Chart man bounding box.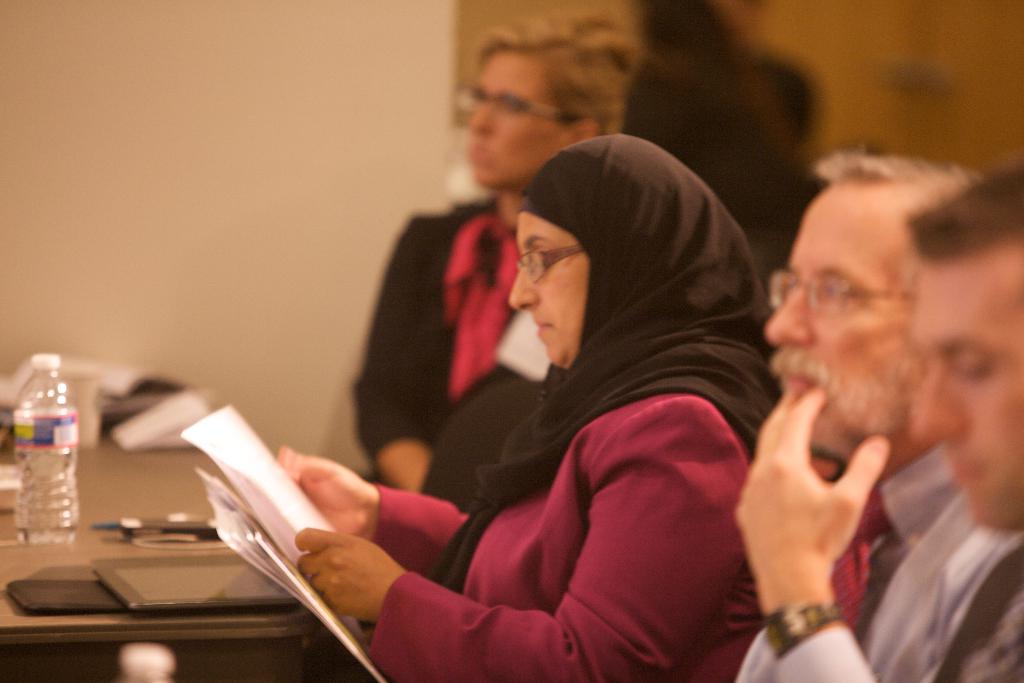
Charted: [902, 162, 1023, 682].
